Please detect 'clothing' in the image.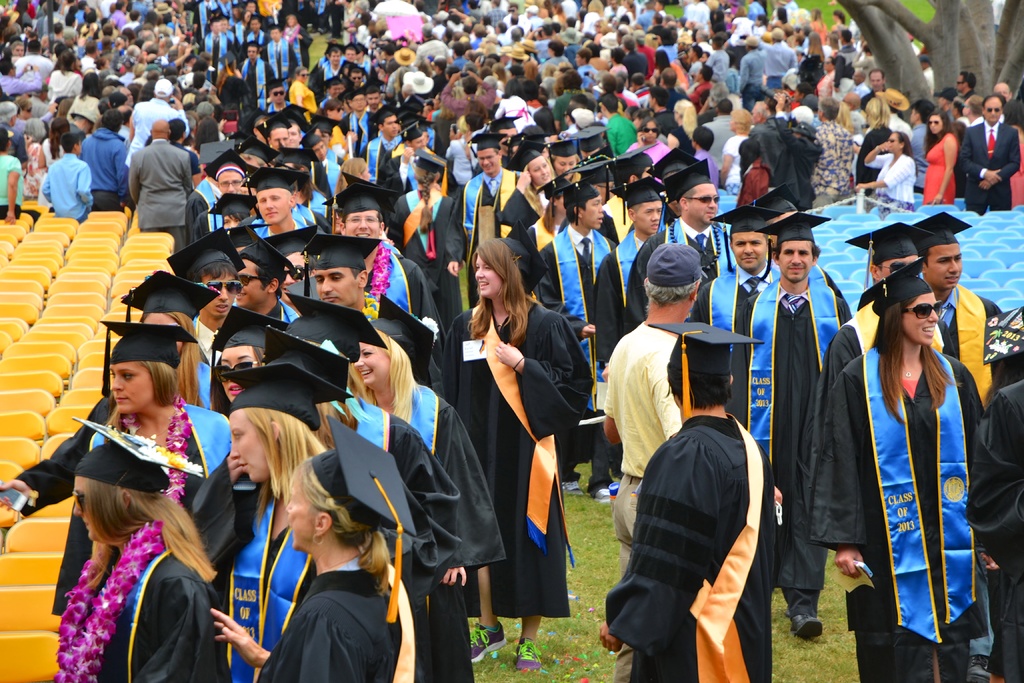
(125,99,192,138).
